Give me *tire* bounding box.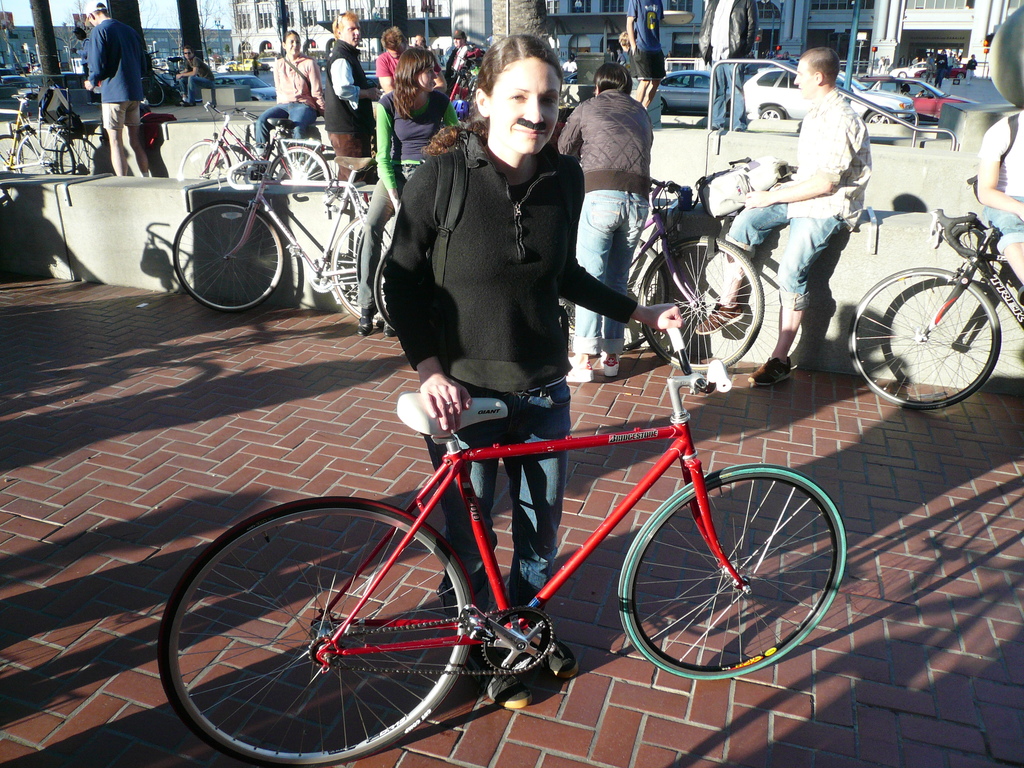
158 499 472 767.
